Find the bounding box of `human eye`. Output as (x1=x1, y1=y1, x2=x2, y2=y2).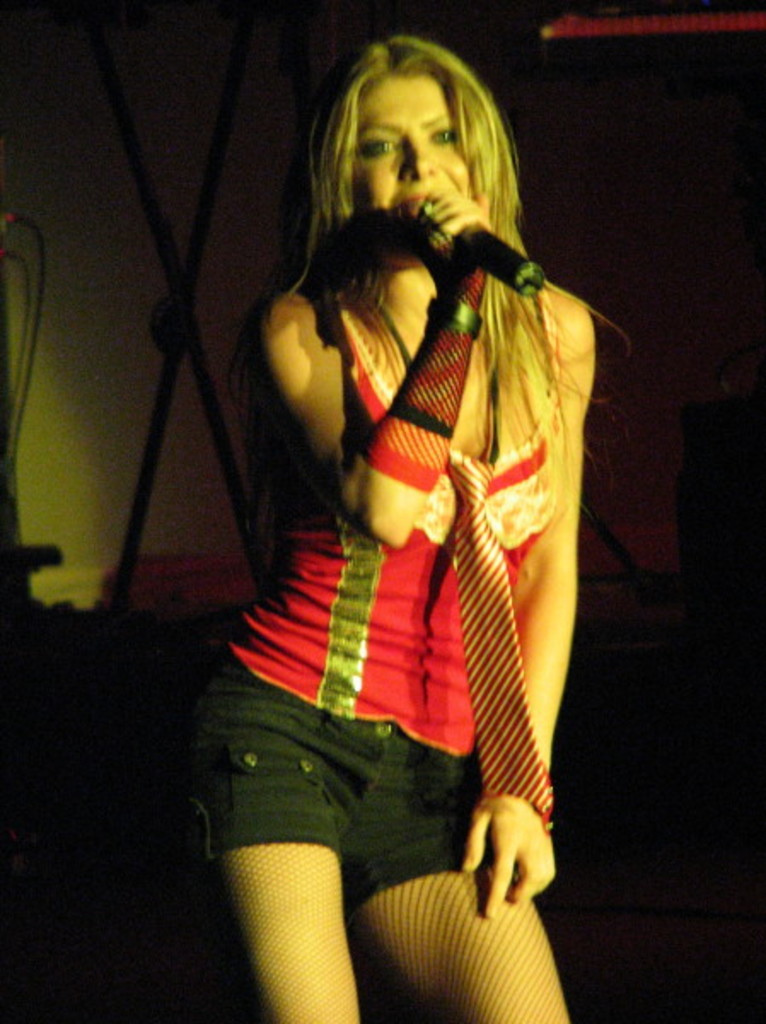
(x1=427, y1=119, x2=459, y2=152).
